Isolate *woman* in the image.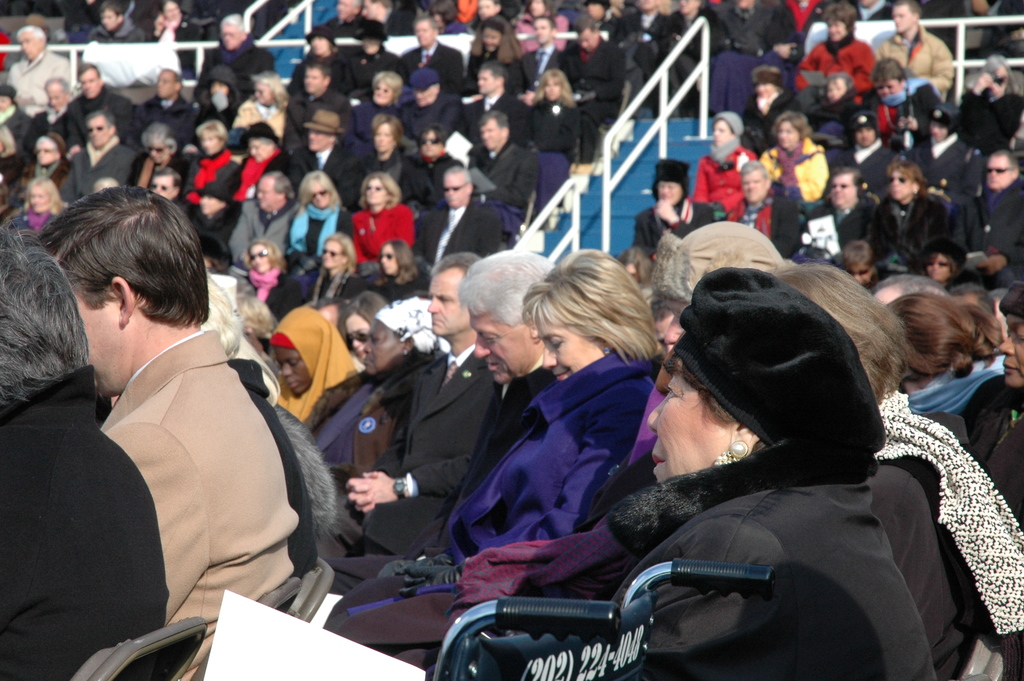
Isolated region: (235, 72, 291, 136).
